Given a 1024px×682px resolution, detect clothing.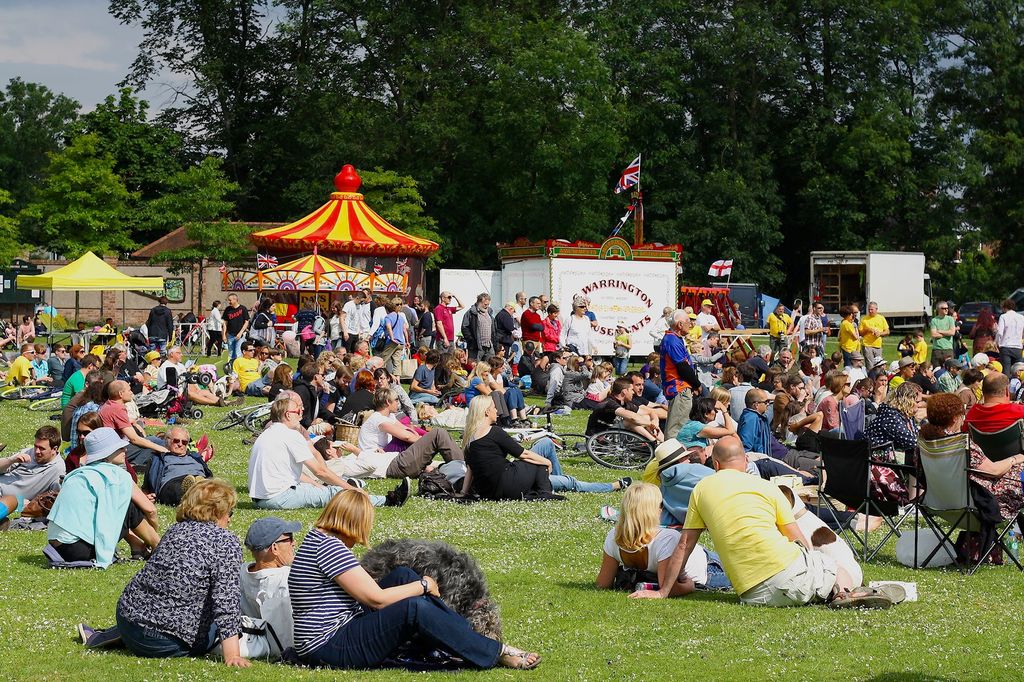
(x1=698, y1=311, x2=710, y2=337).
